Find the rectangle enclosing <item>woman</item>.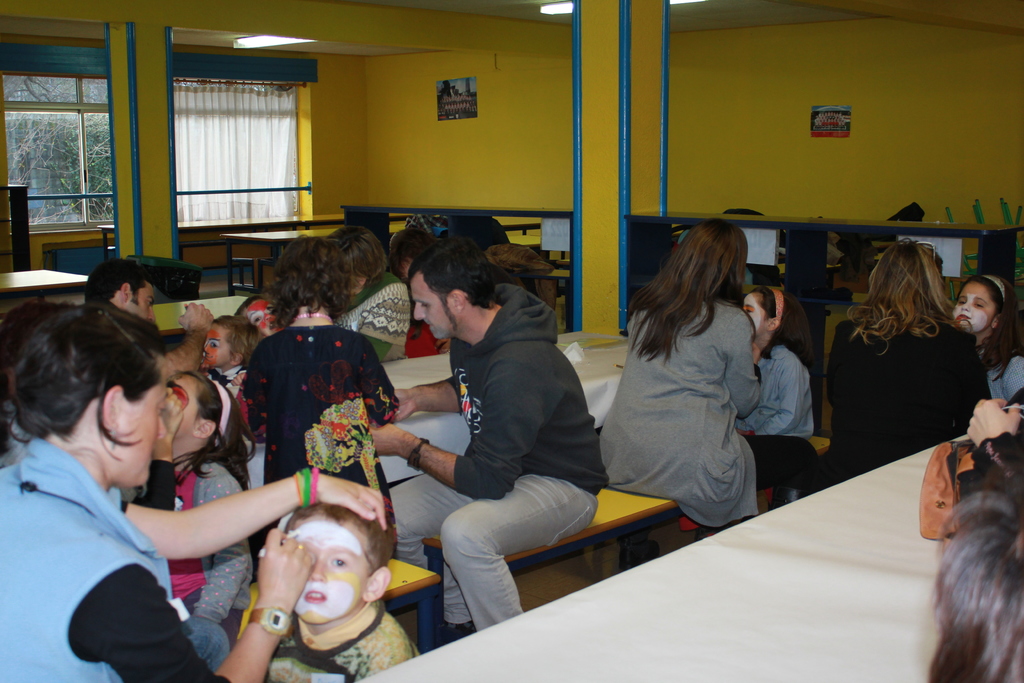
(596, 215, 766, 573).
